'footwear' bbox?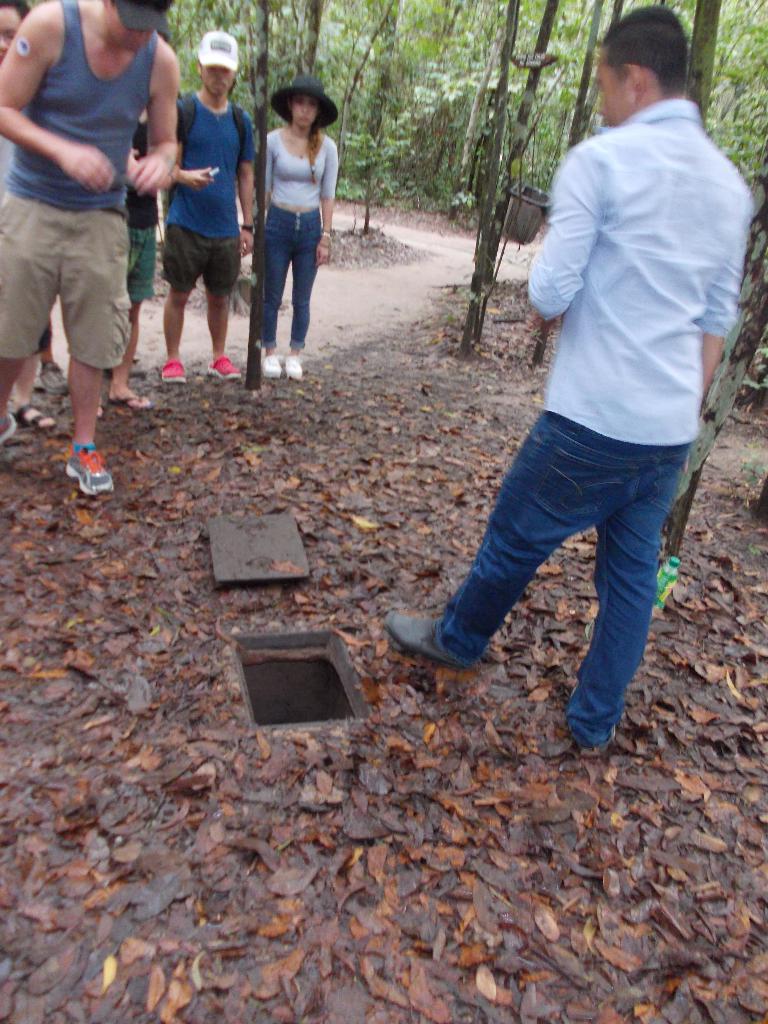
<region>285, 355, 301, 383</region>
